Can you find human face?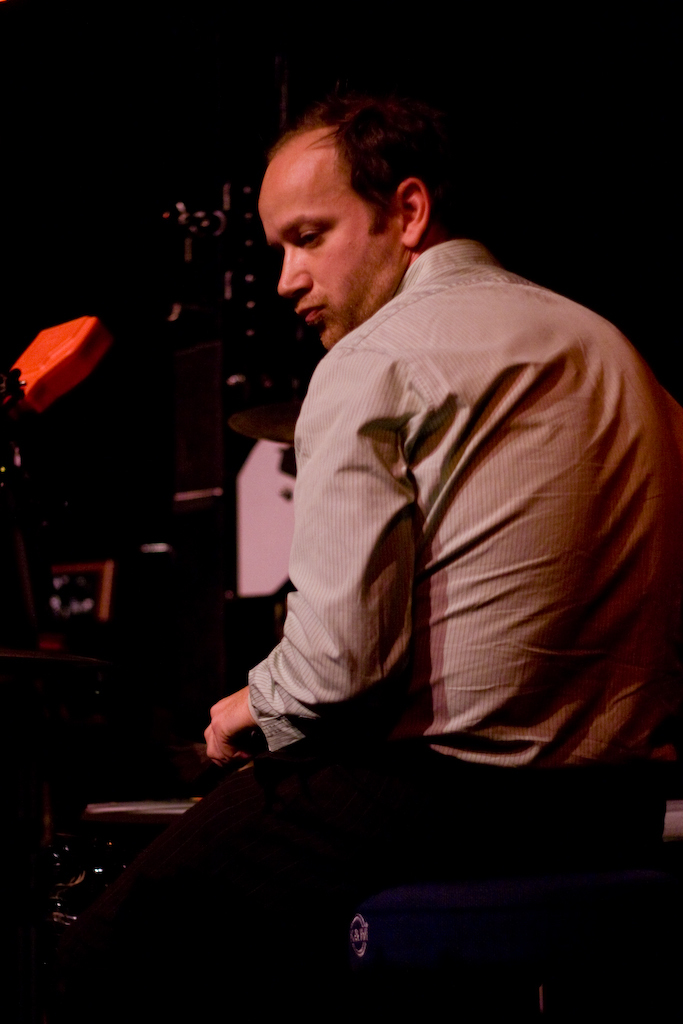
Yes, bounding box: bbox(253, 161, 395, 349).
